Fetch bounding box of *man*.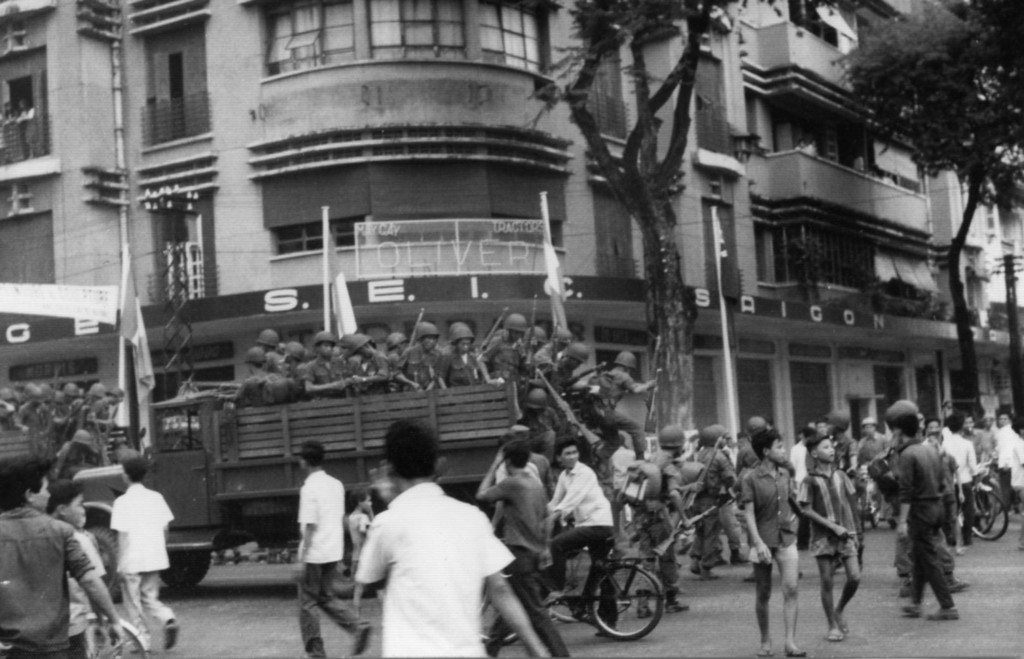
Bbox: (123,462,182,655).
